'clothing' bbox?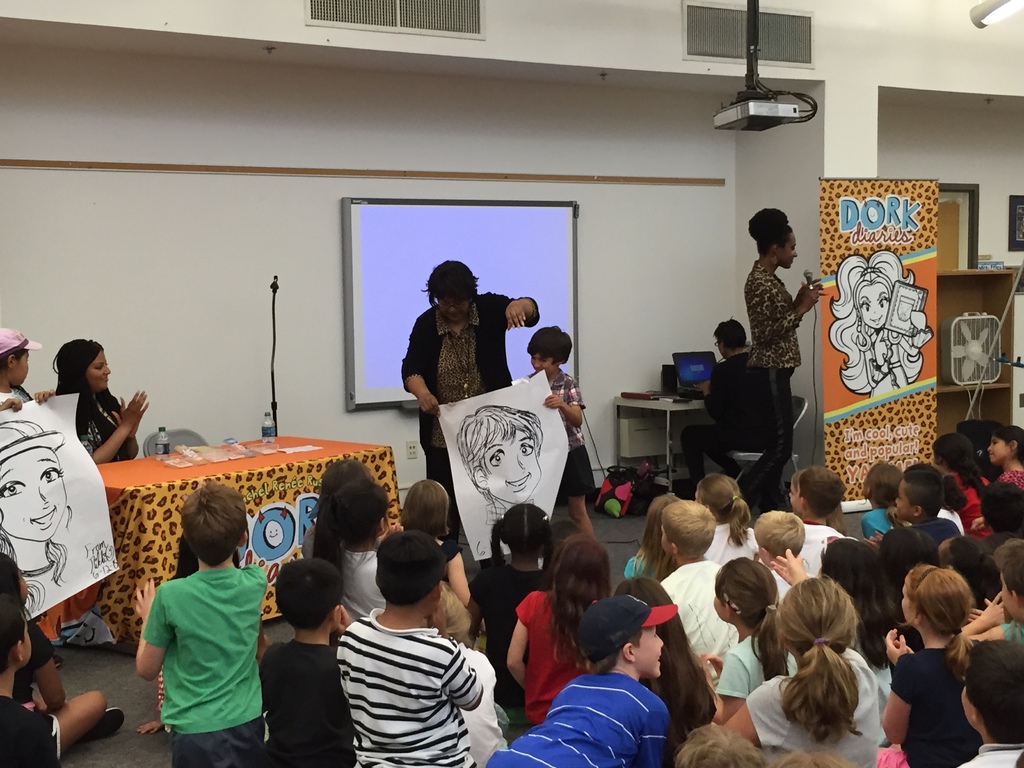
887,646,985,767
